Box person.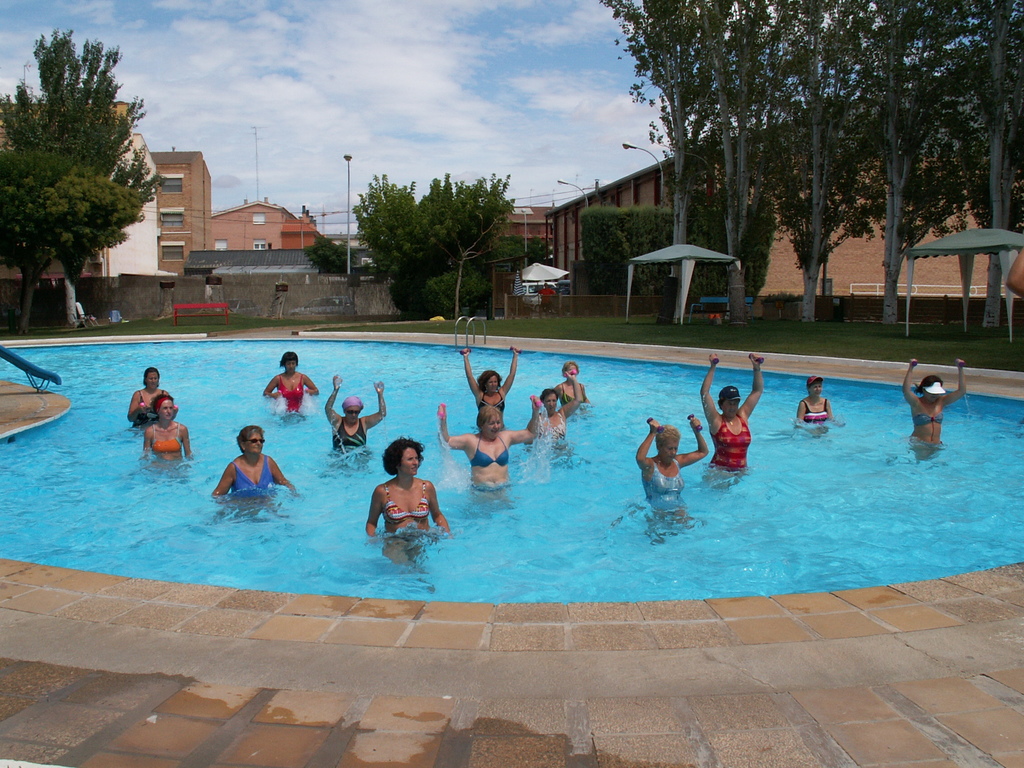
1006:252:1021:301.
